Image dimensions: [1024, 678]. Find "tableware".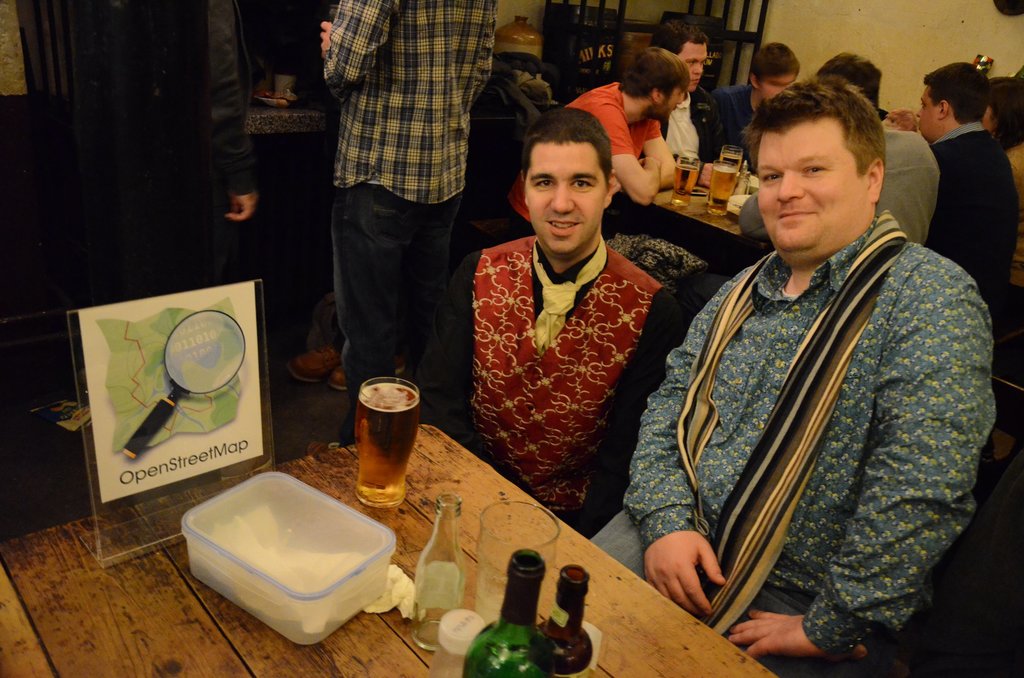
x1=477, y1=503, x2=561, y2=628.
